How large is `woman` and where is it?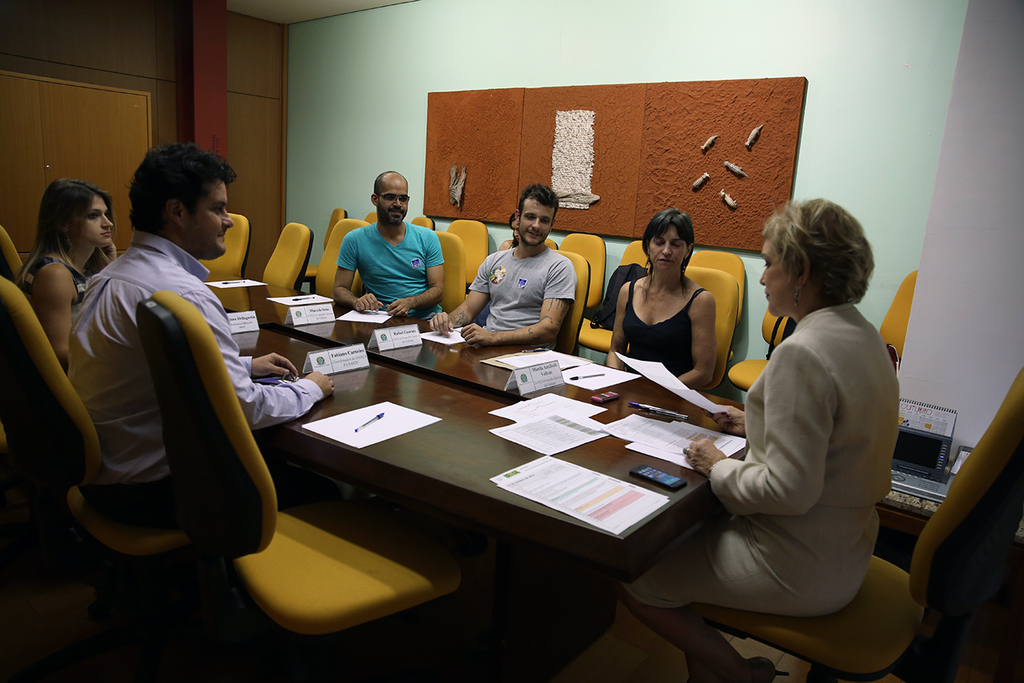
Bounding box: detection(601, 202, 727, 375).
